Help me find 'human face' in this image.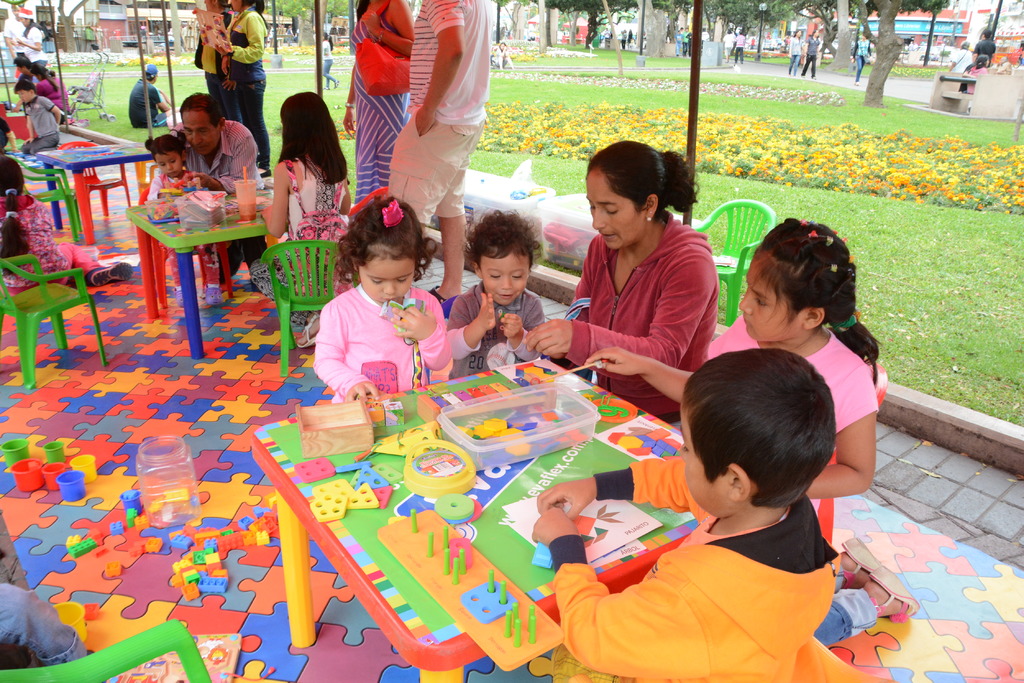
Found it: crop(678, 396, 728, 516).
